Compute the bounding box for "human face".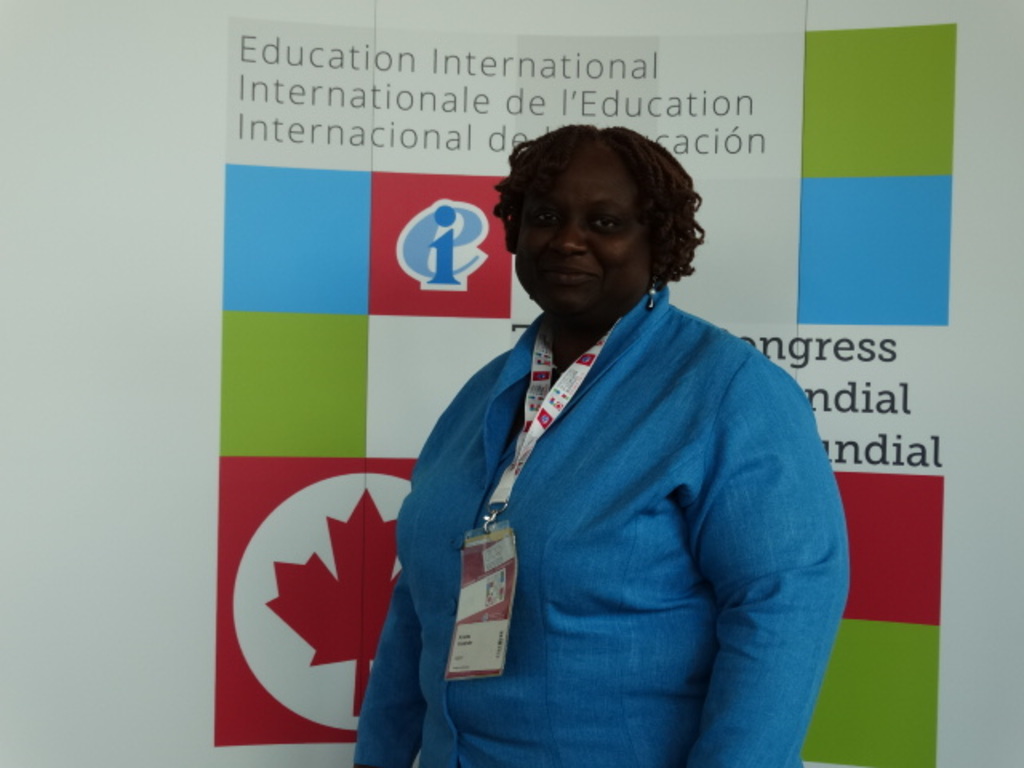
<bbox>509, 149, 653, 323</bbox>.
